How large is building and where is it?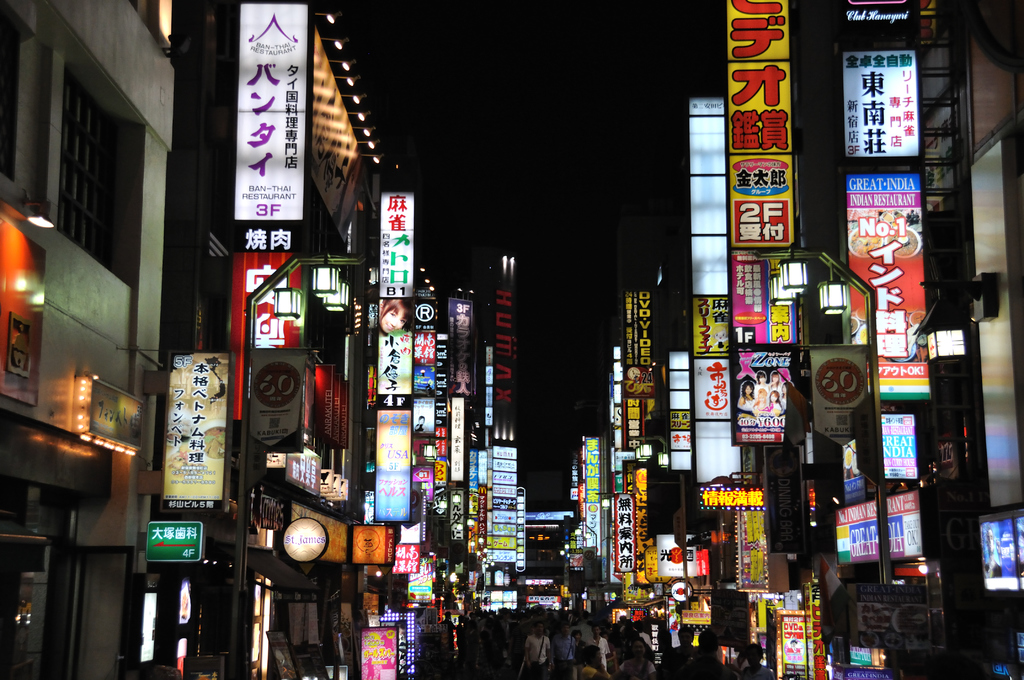
Bounding box: Rect(560, 1, 1023, 679).
